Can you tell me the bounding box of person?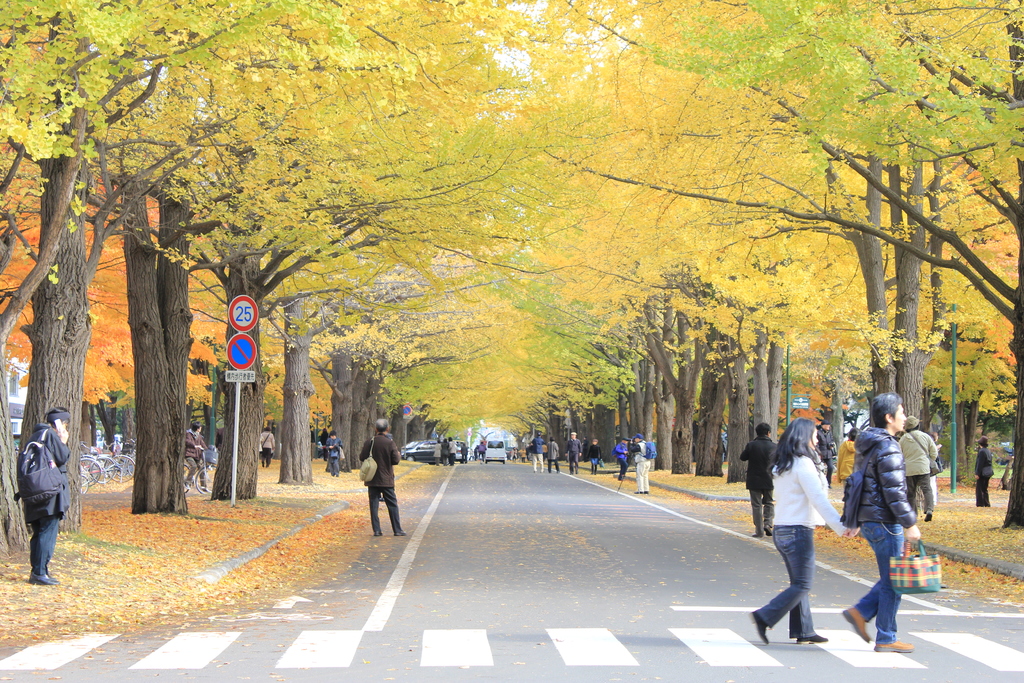
(left=618, top=436, right=626, bottom=482).
